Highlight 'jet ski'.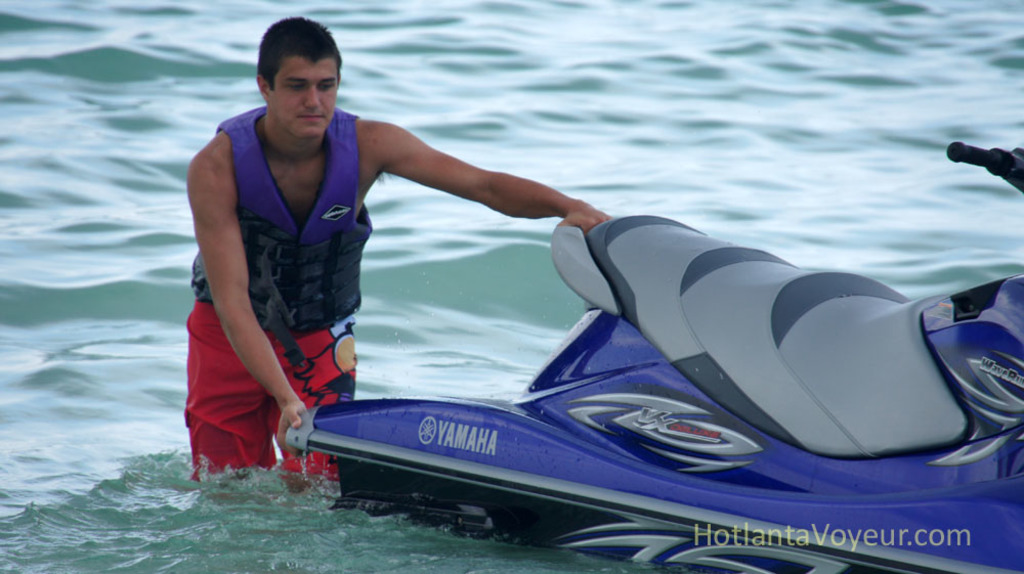
Highlighted region: bbox=[283, 143, 1023, 573].
